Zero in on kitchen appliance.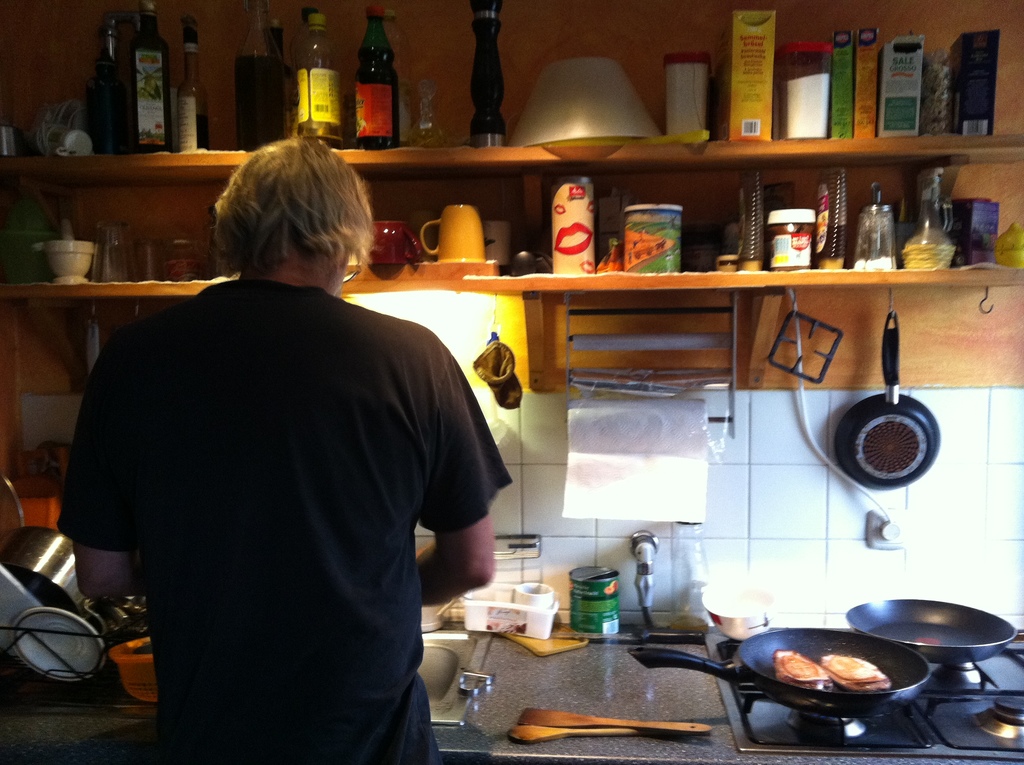
Zeroed in: box(940, 28, 993, 132).
